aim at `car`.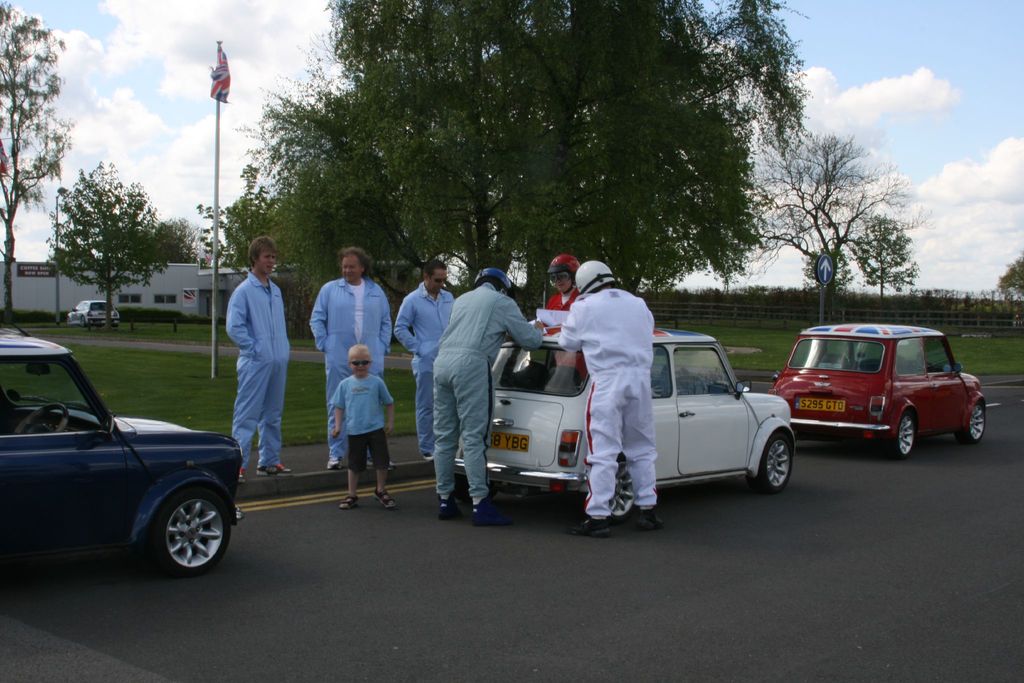
Aimed at 0, 322, 246, 576.
